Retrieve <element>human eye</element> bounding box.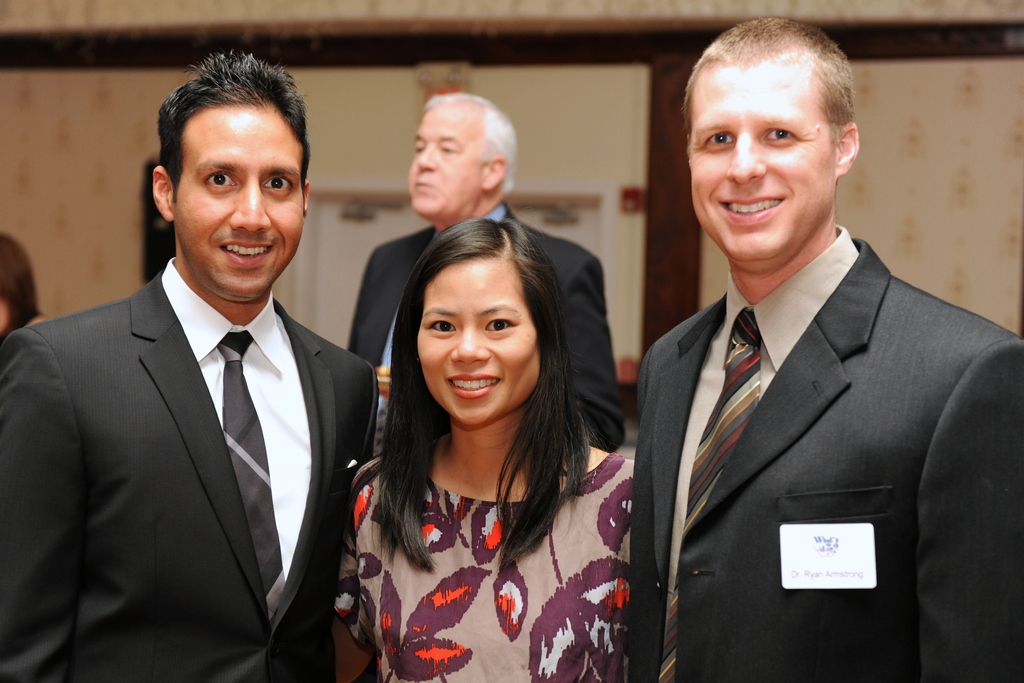
Bounding box: 694:126:735:152.
